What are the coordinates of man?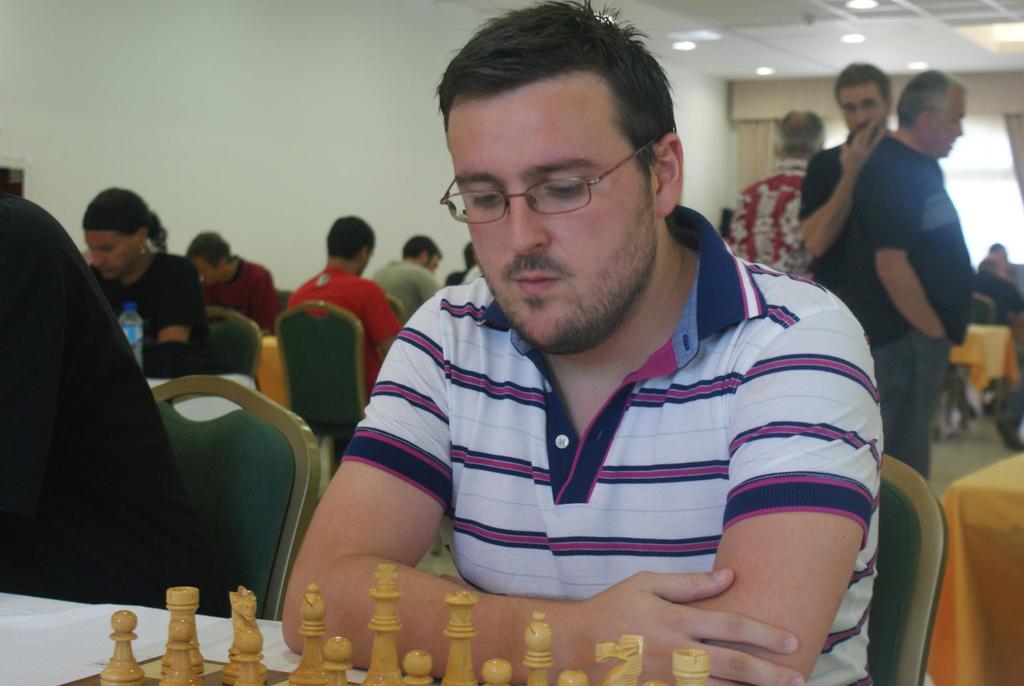
left=186, top=229, right=280, bottom=338.
